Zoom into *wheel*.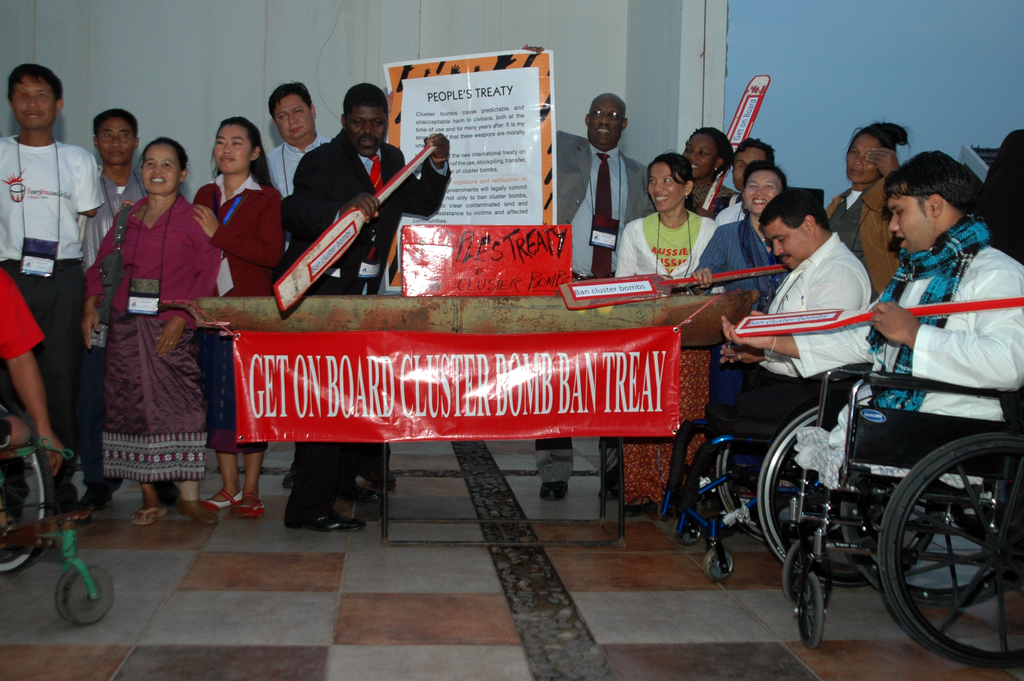
Zoom target: 55,566,115,623.
